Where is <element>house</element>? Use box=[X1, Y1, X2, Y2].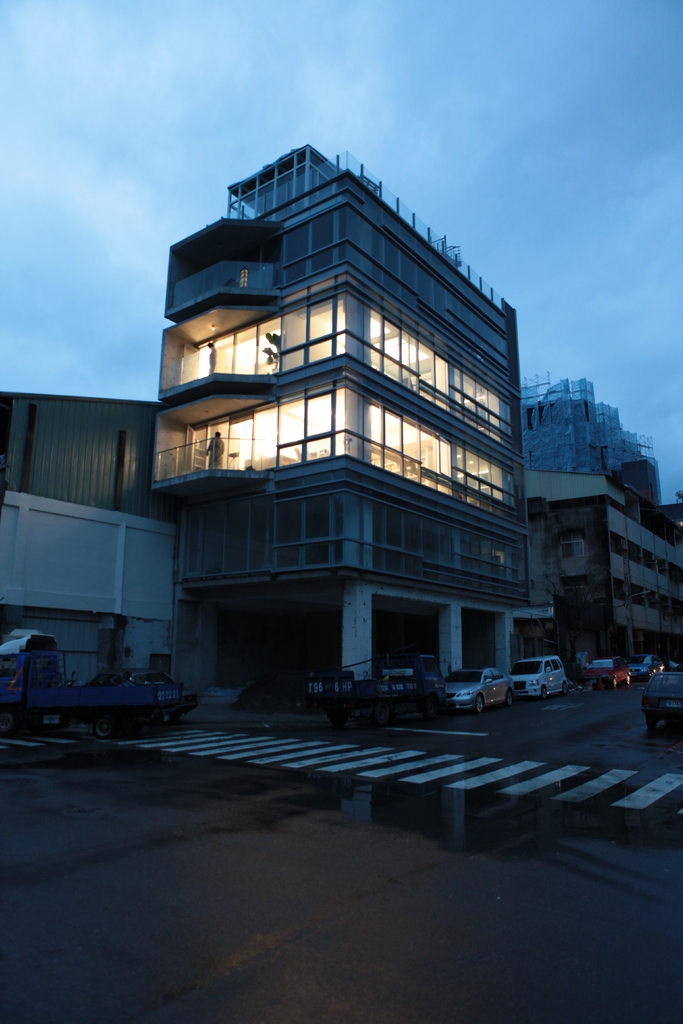
box=[127, 107, 558, 751].
